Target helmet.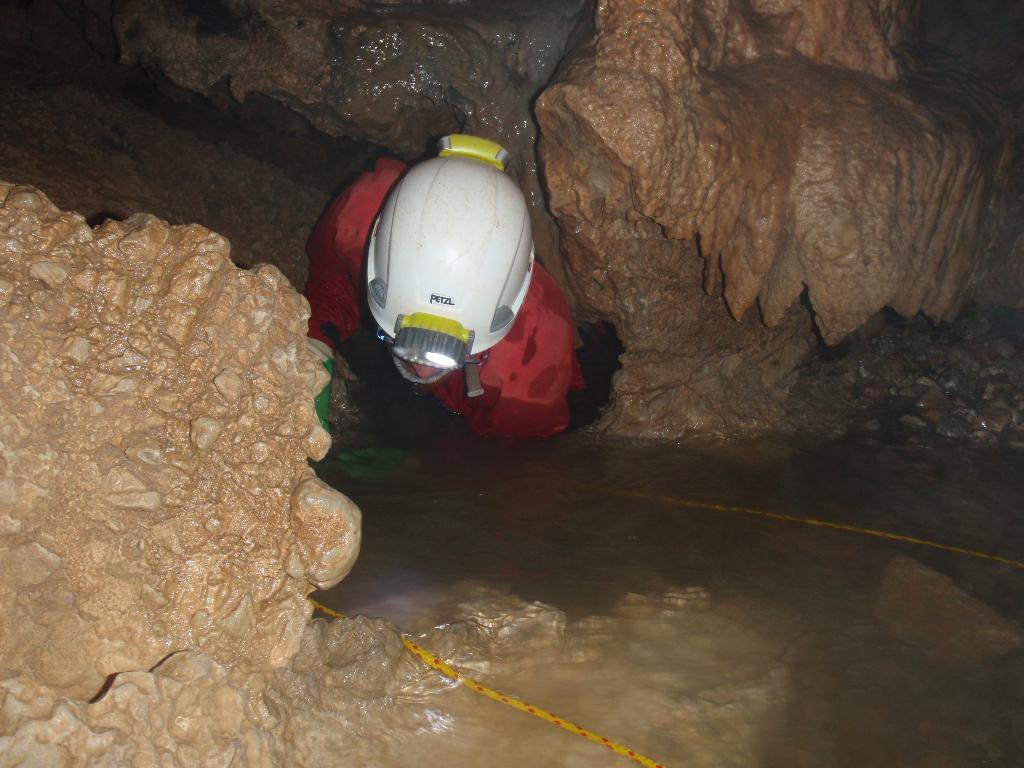
Target region: rect(349, 131, 545, 392).
